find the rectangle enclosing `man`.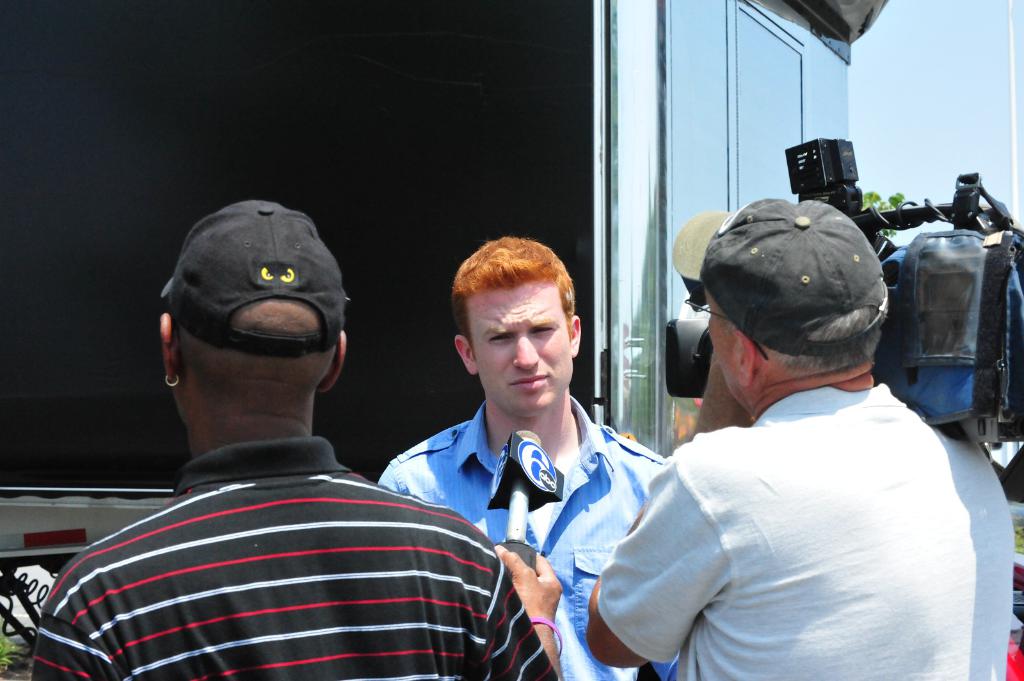
locate(589, 196, 1018, 680).
